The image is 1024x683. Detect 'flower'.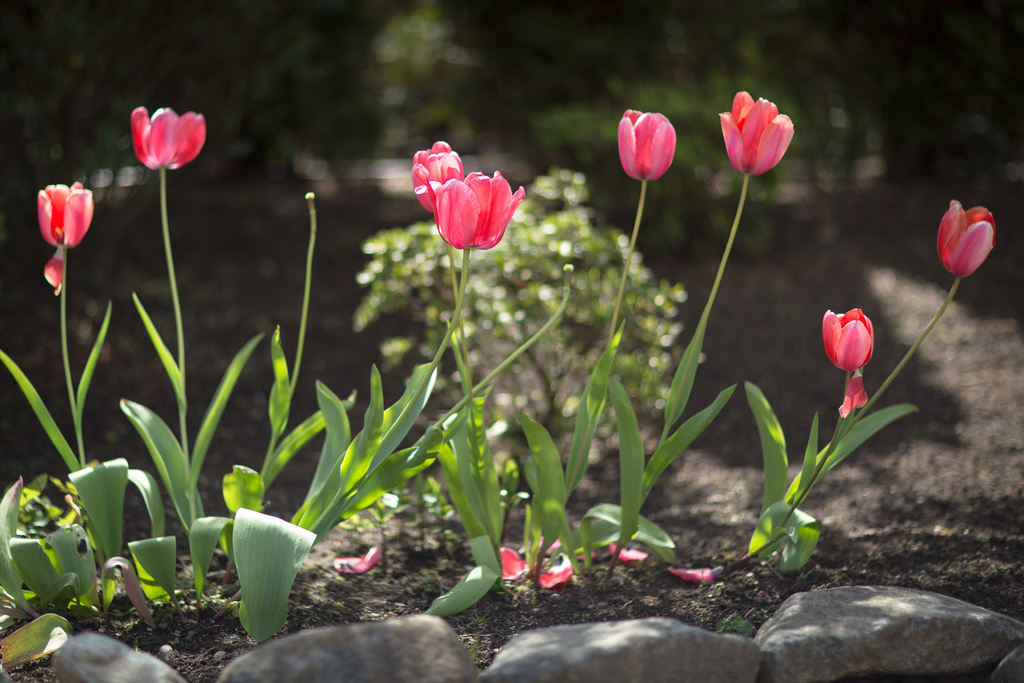
Detection: box=[35, 177, 94, 241].
